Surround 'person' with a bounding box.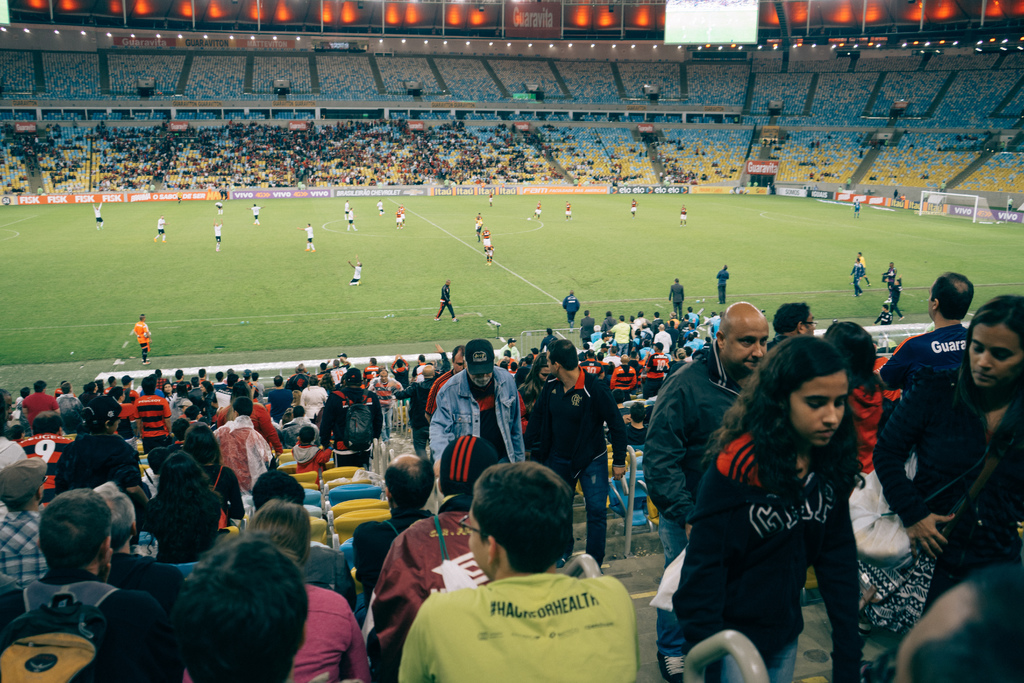
(x1=435, y1=279, x2=458, y2=320).
